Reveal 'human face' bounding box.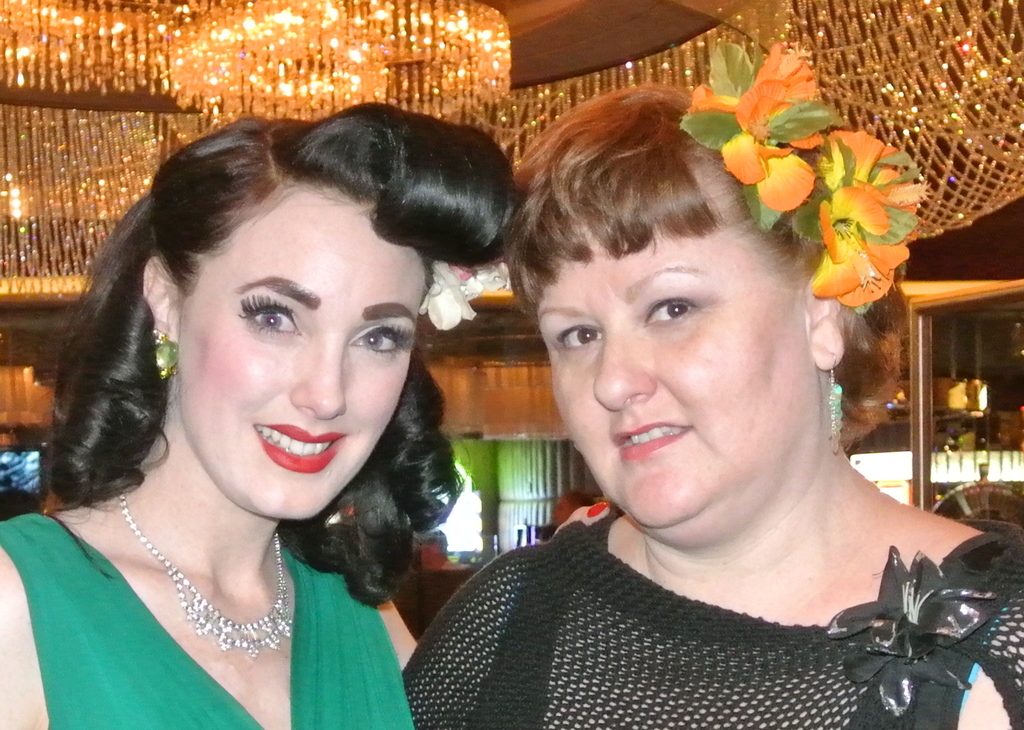
Revealed: crop(533, 236, 804, 537).
